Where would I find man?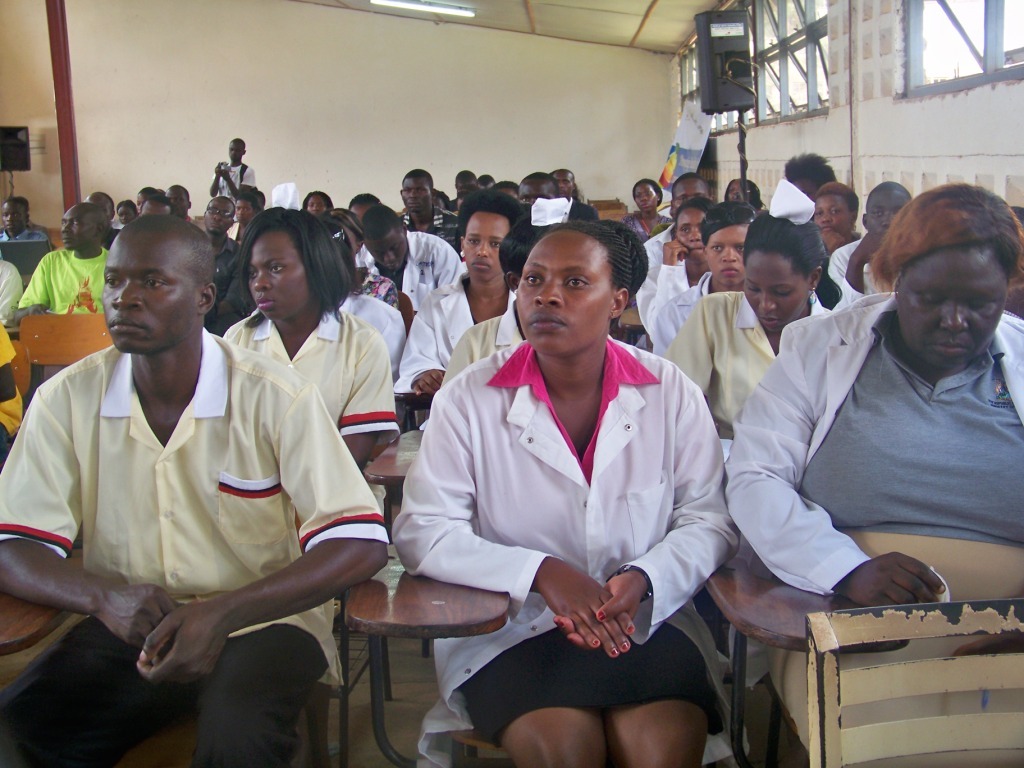
At {"left": 645, "top": 171, "right": 715, "bottom": 267}.
